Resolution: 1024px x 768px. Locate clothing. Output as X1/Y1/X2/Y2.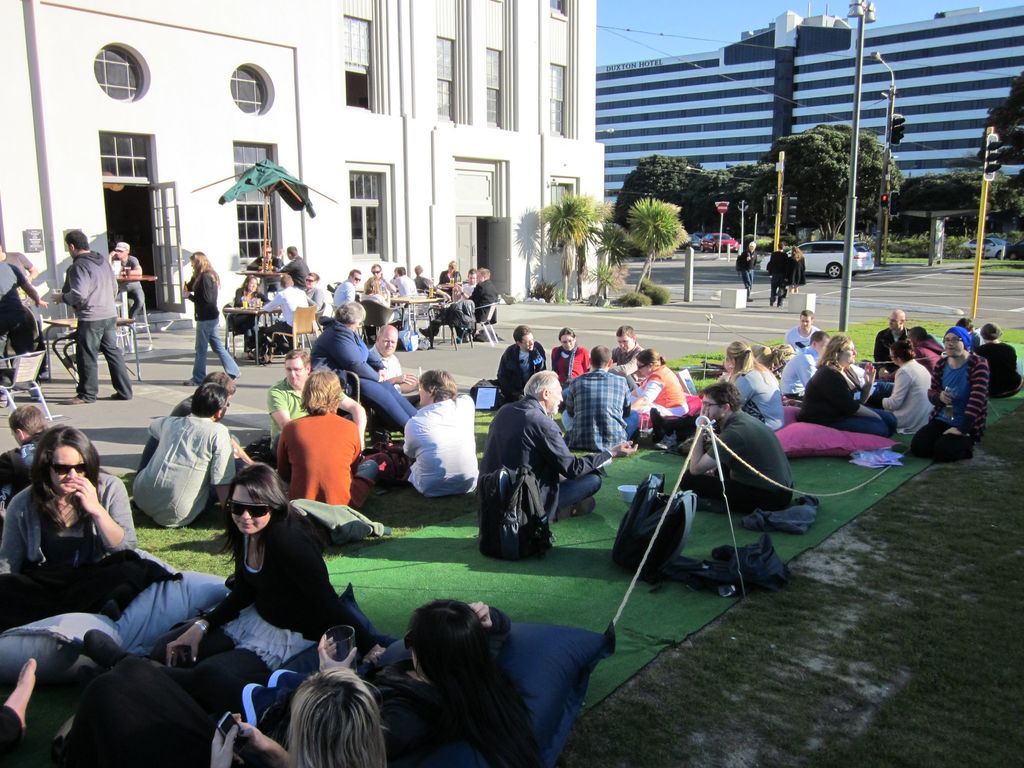
265/374/351/446.
